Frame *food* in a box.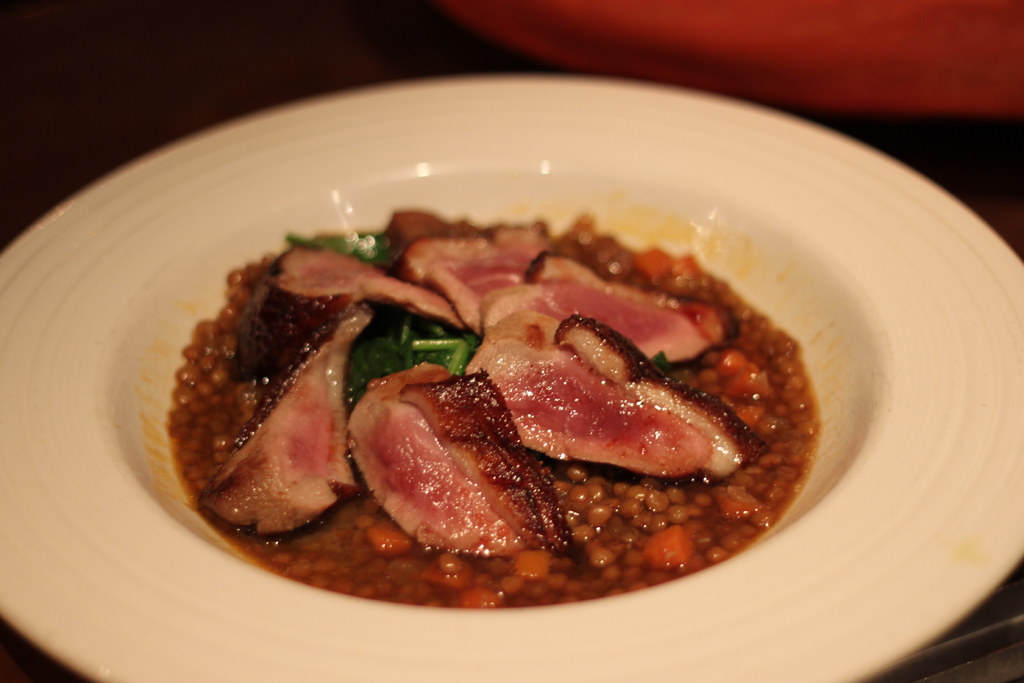
rect(178, 183, 826, 607).
